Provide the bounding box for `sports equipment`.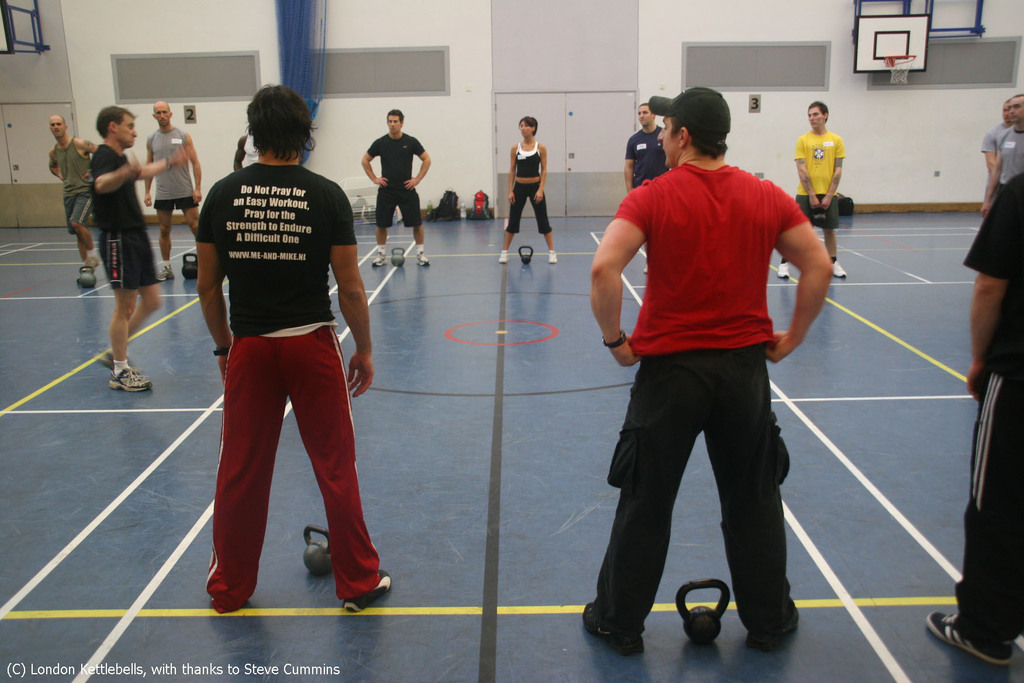
x1=305, y1=521, x2=332, y2=573.
